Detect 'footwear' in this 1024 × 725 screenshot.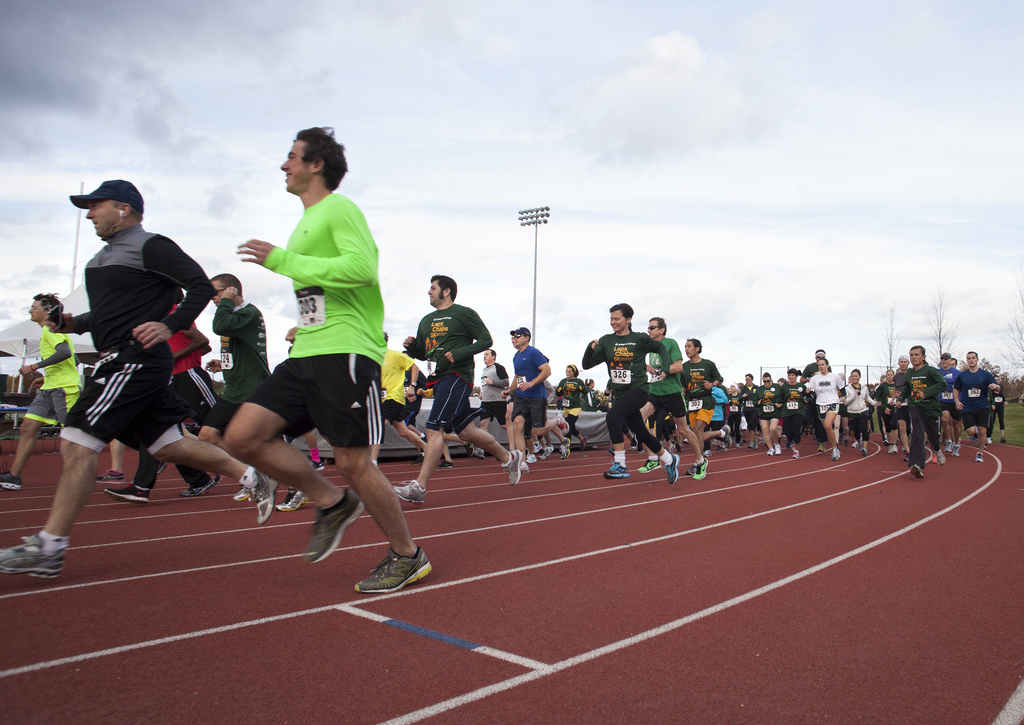
Detection: (left=473, top=445, right=488, bottom=462).
